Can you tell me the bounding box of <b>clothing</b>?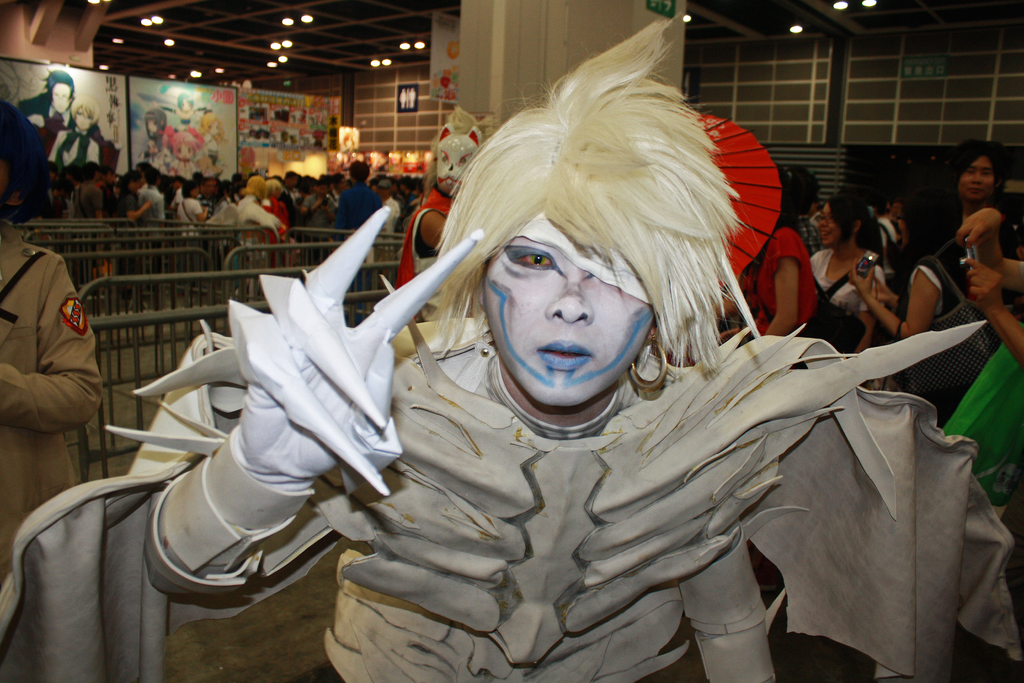
(262, 195, 287, 267).
